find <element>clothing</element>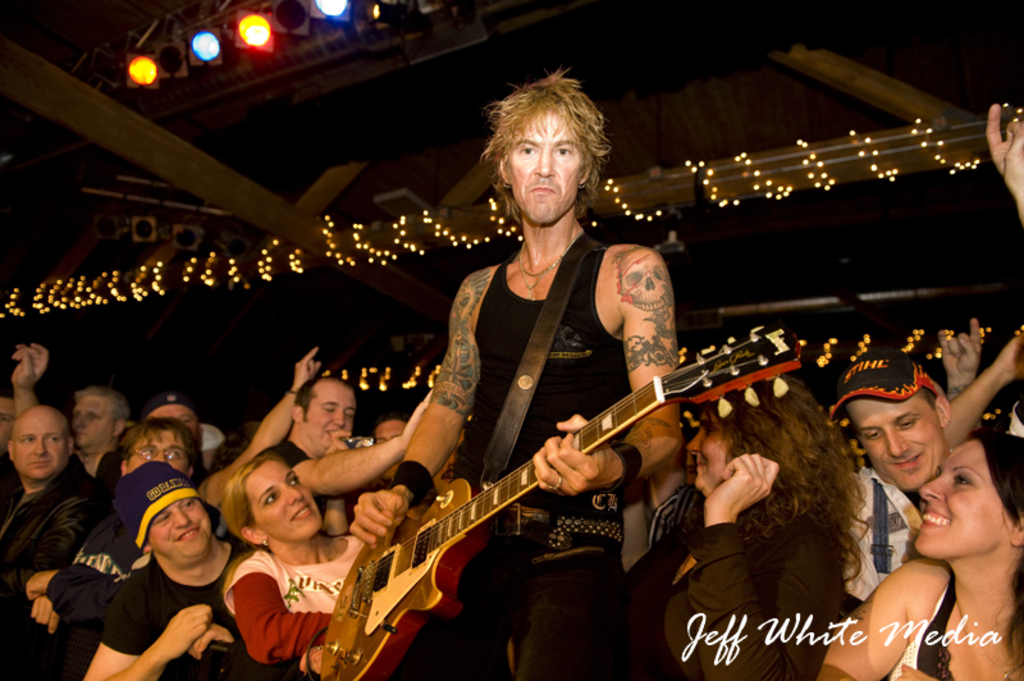
(224,529,372,675)
